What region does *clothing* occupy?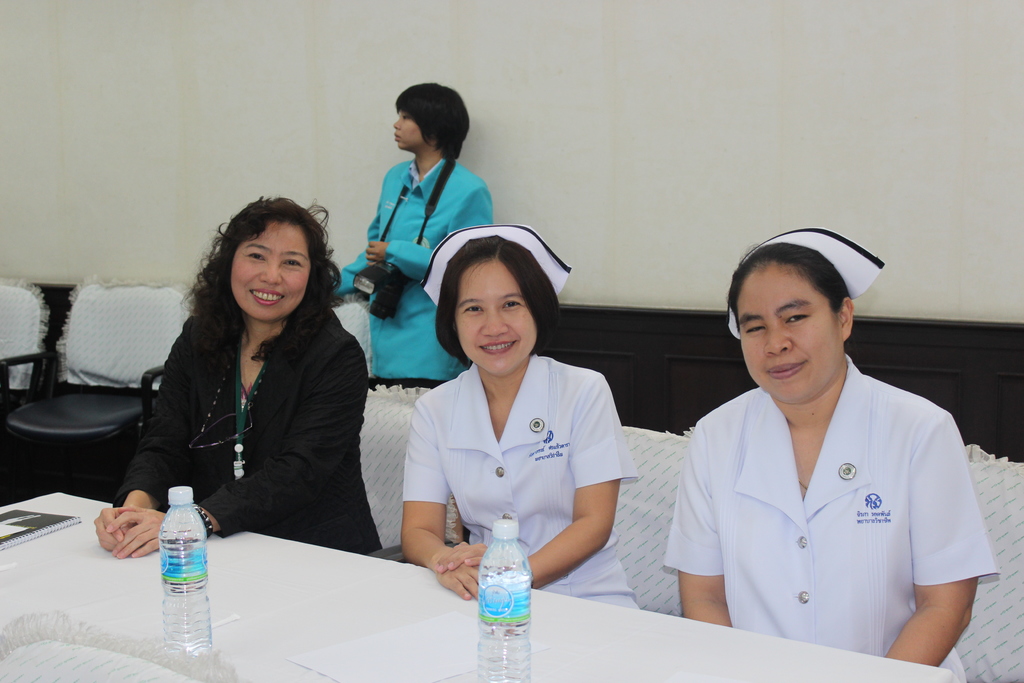
<bbox>119, 308, 390, 573</bbox>.
